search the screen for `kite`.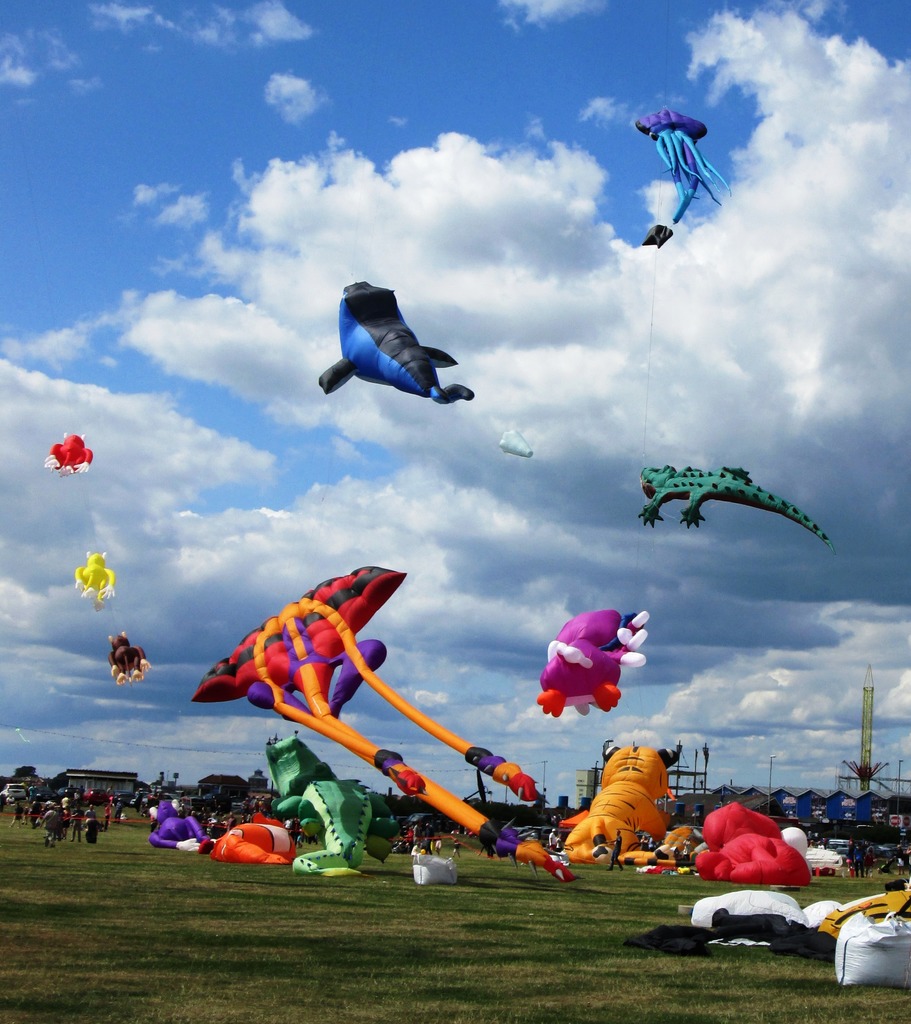
Found at locate(257, 728, 402, 882).
